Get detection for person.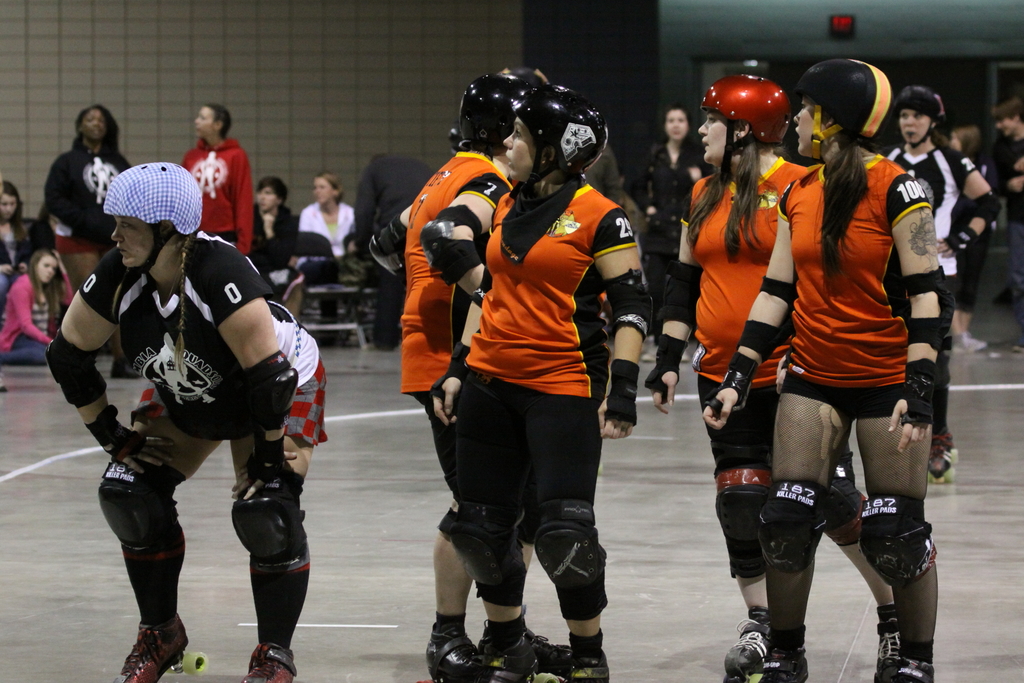
Detection: crop(237, 173, 302, 304).
